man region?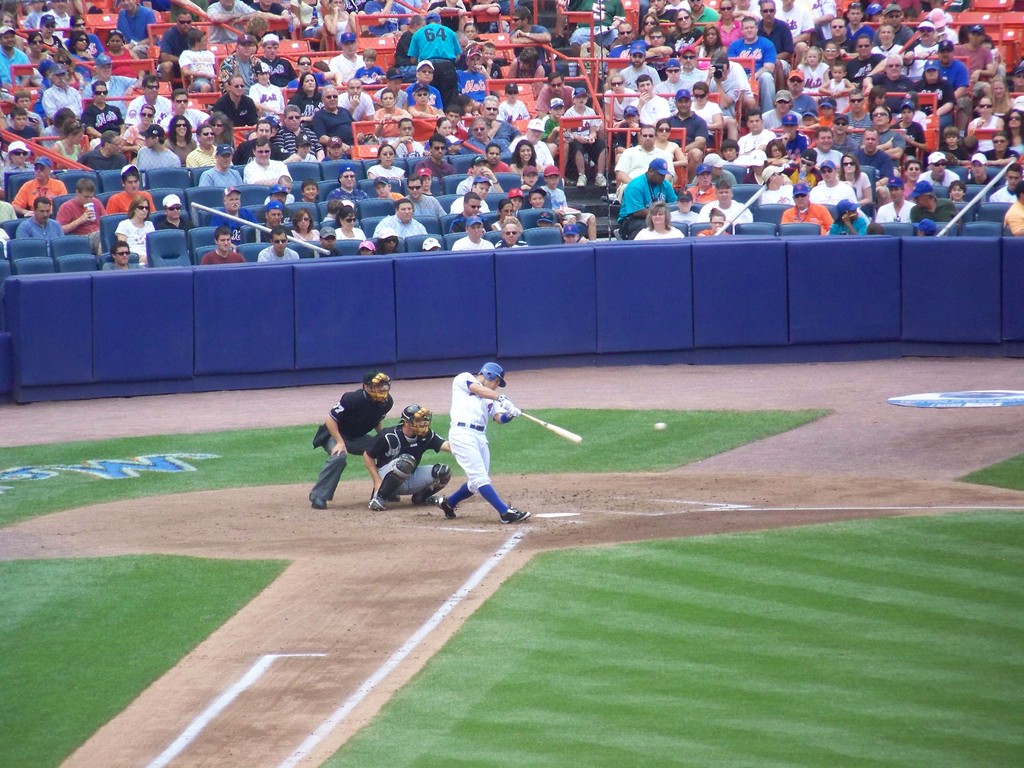
(left=165, top=95, right=205, bottom=127)
